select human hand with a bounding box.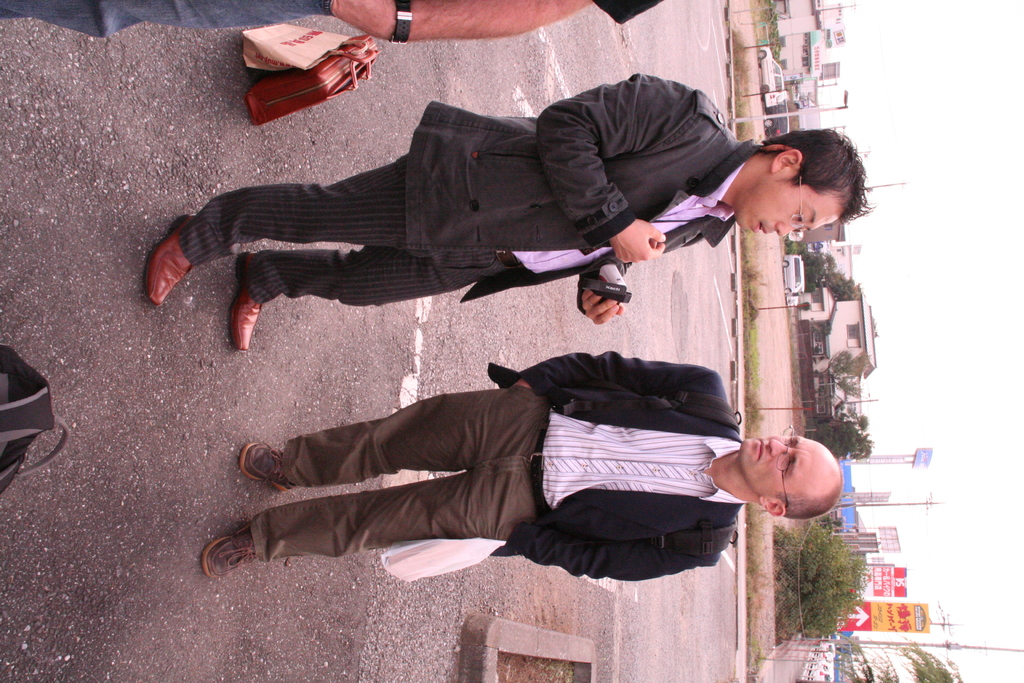
l=332, t=0, r=397, b=33.
